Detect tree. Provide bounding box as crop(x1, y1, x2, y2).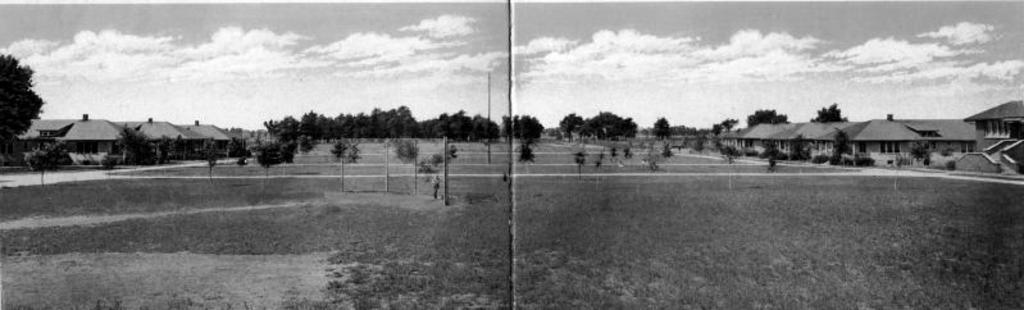
crop(229, 132, 251, 159).
